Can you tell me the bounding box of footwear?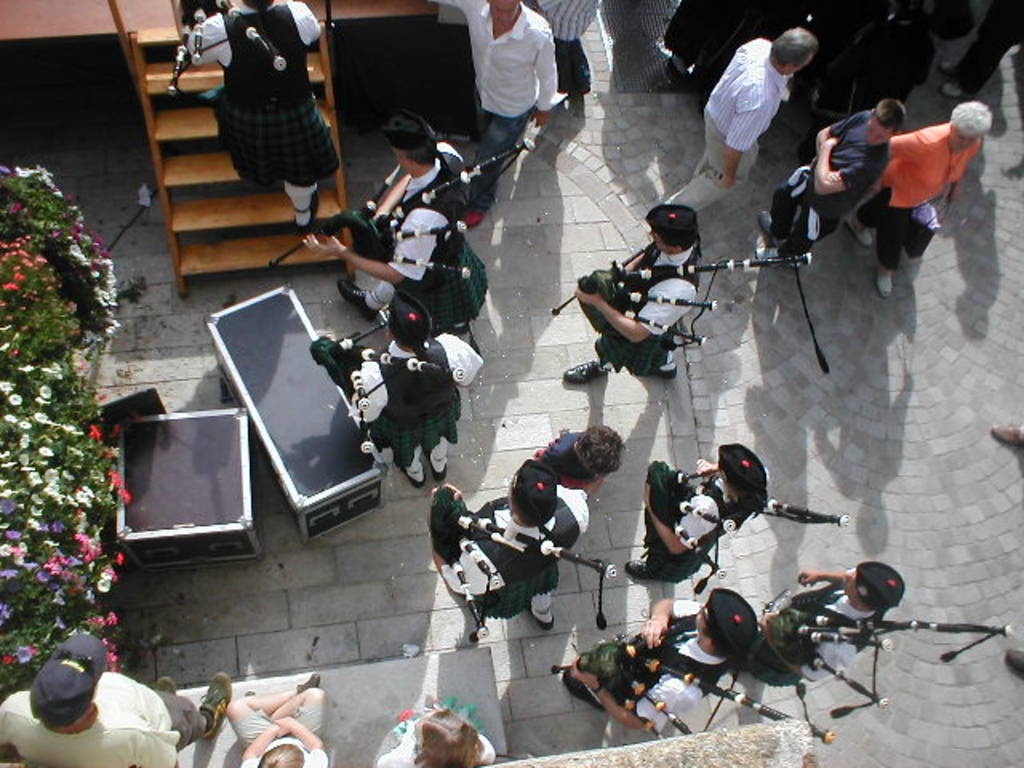
crop(758, 210, 786, 245).
